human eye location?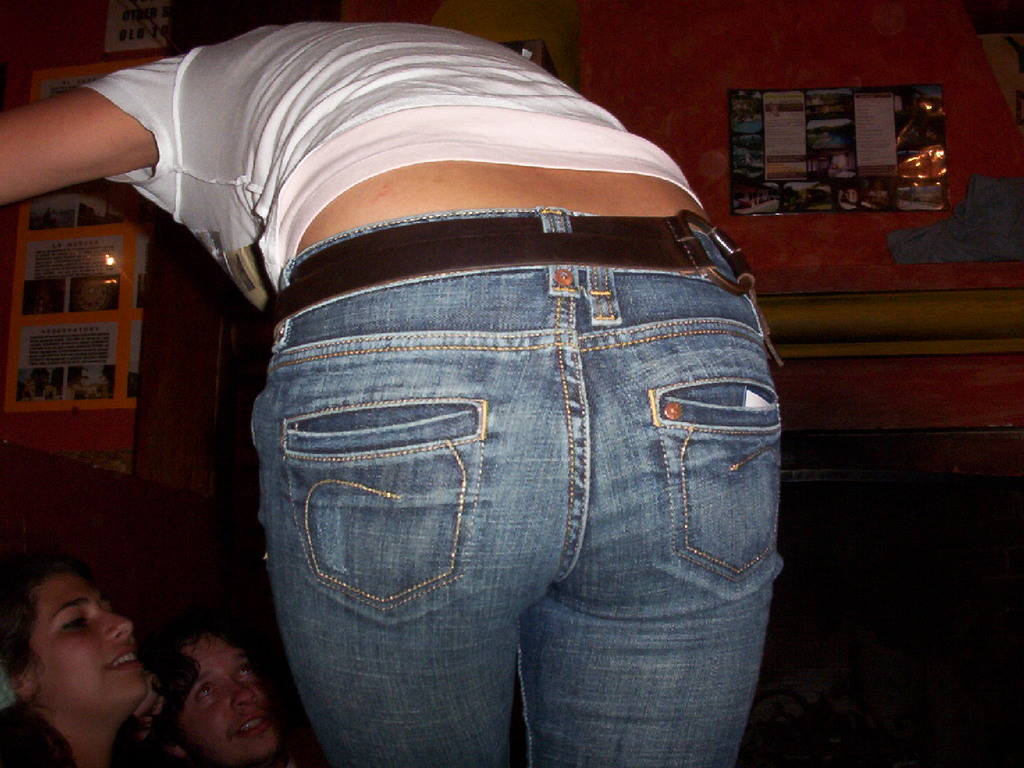
59, 611, 99, 630
